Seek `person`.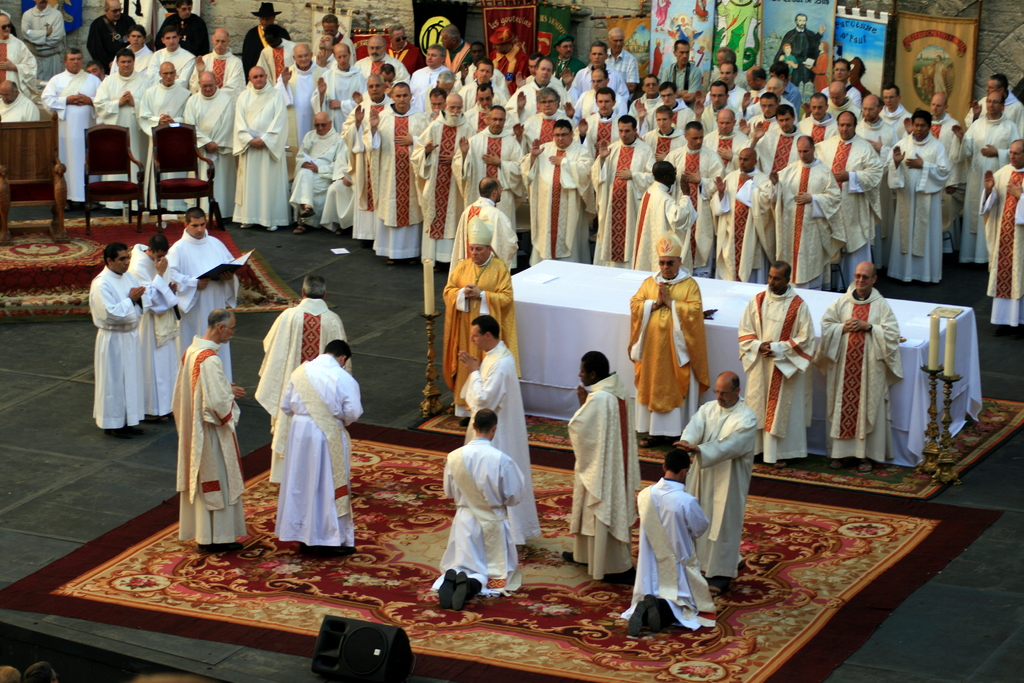
bbox(271, 338, 362, 548).
